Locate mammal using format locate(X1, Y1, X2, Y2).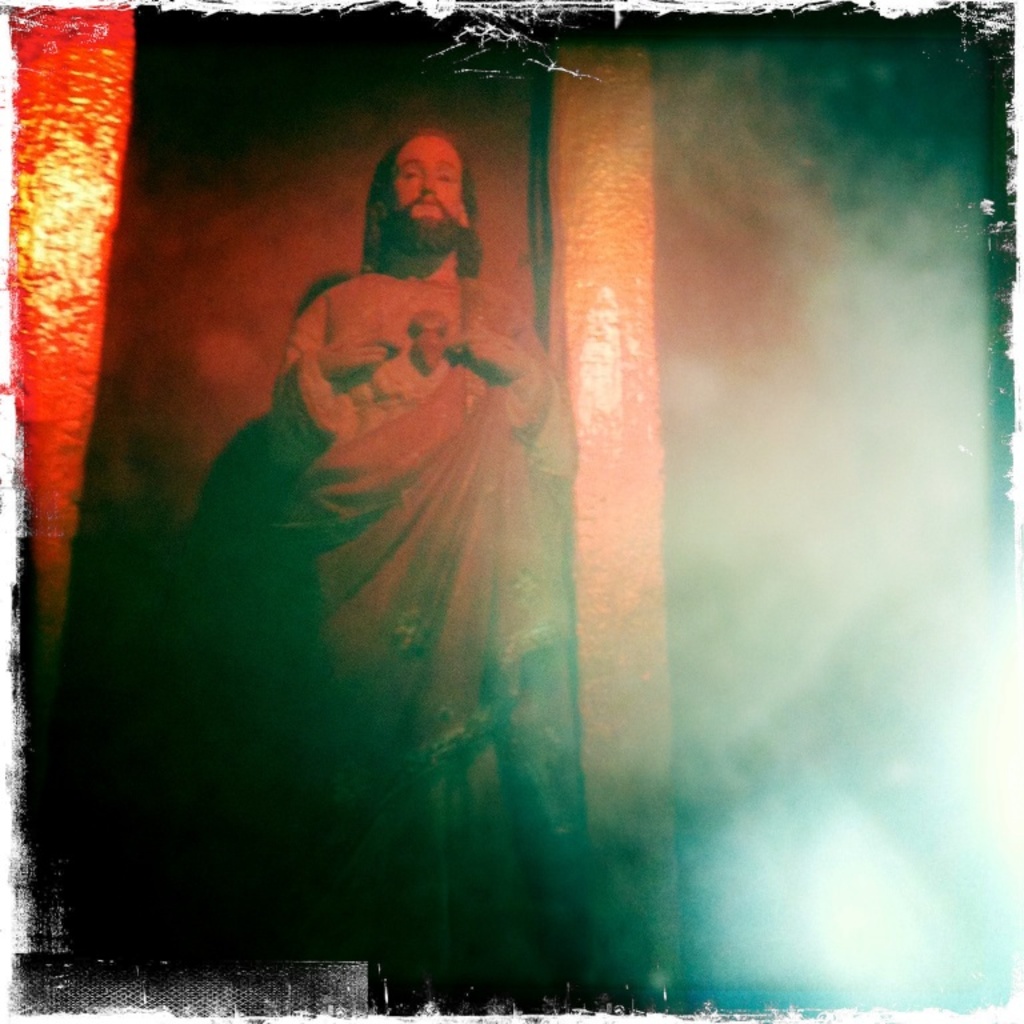
locate(183, 160, 621, 899).
